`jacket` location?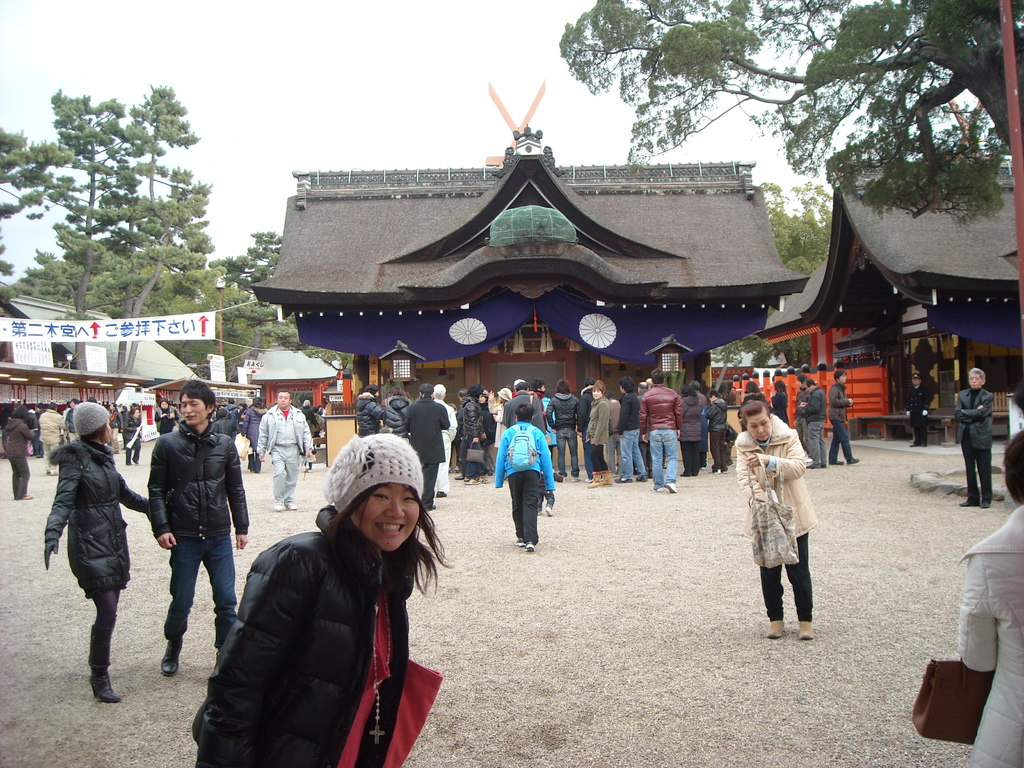
rect(737, 385, 765, 404)
